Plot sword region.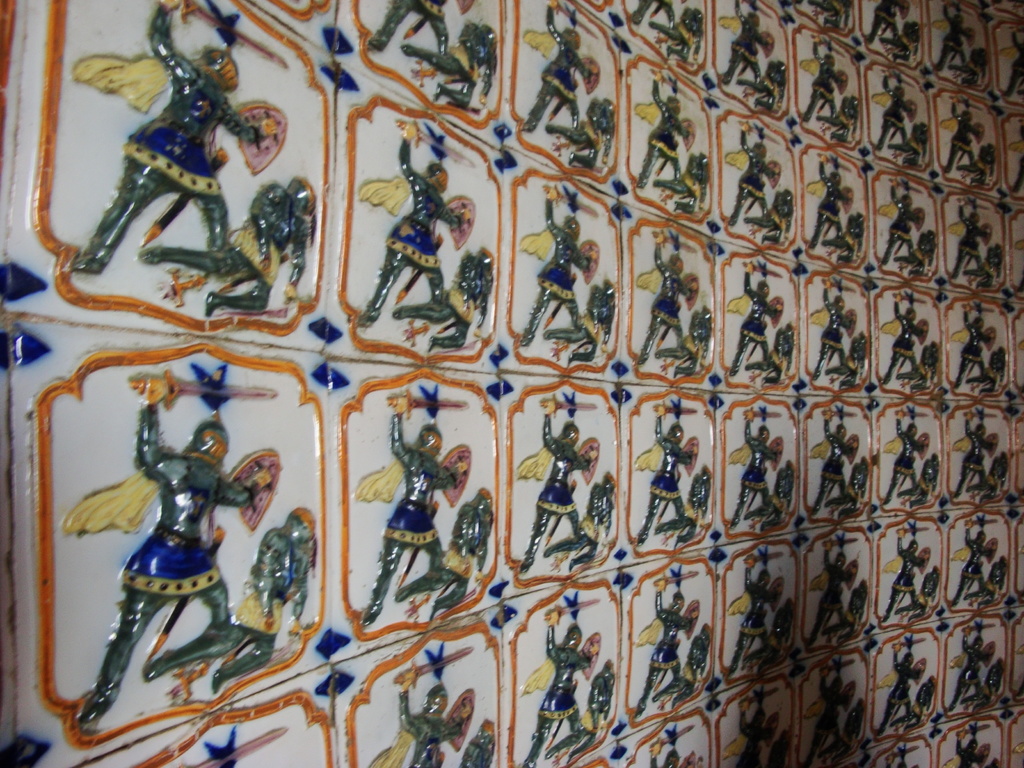
Plotted at (127,369,278,413).
